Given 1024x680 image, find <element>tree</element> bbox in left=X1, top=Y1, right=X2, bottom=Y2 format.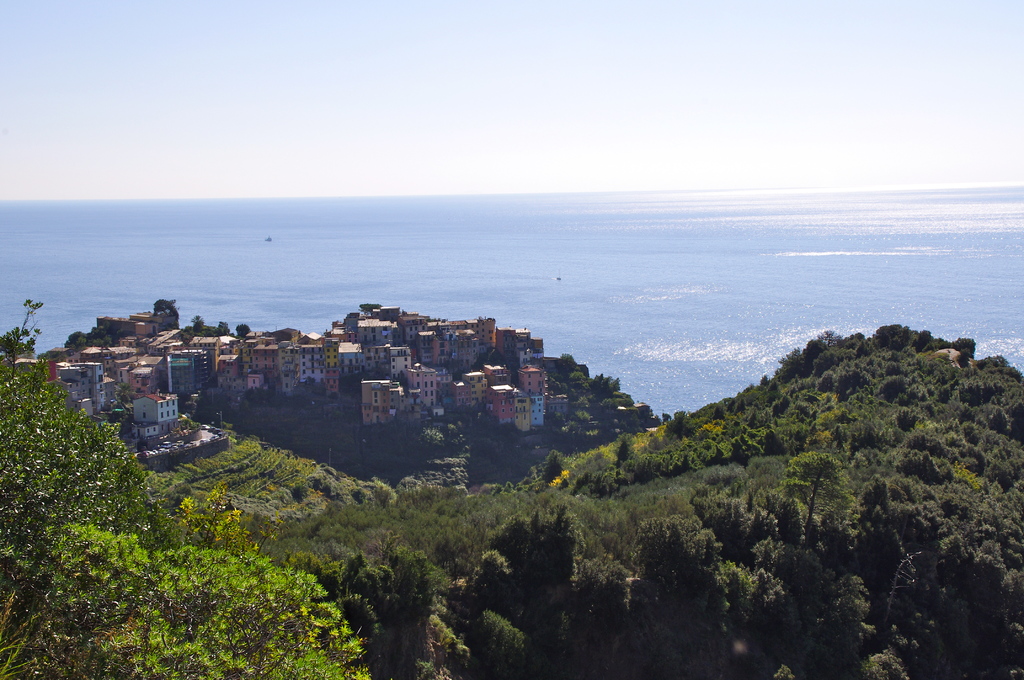
left=860, top=482, right=963, bottom=637.
